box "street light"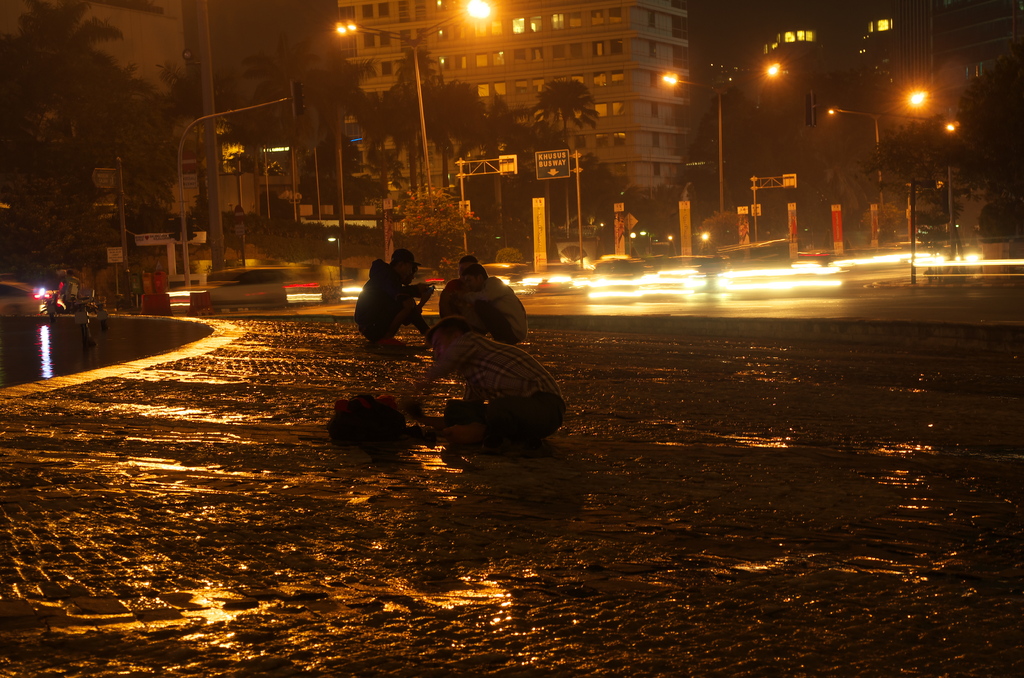
pyautogui.locateOnScreen(181, 48, 223, 278)
